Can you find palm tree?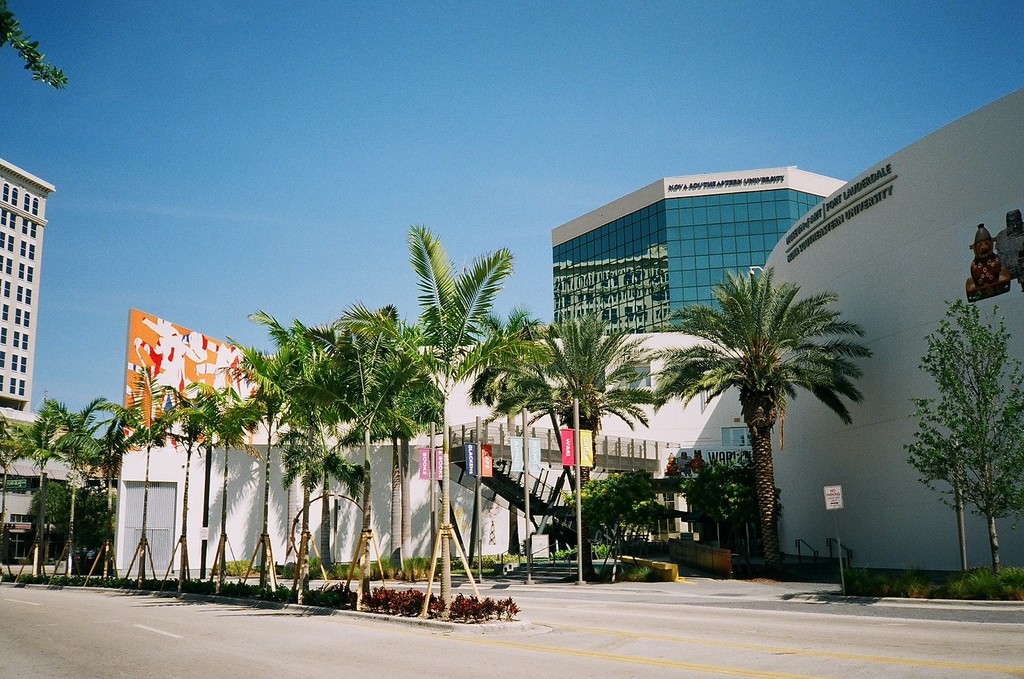
Yes, bounding box: left=374, top=328, right=481, bottom=572.
